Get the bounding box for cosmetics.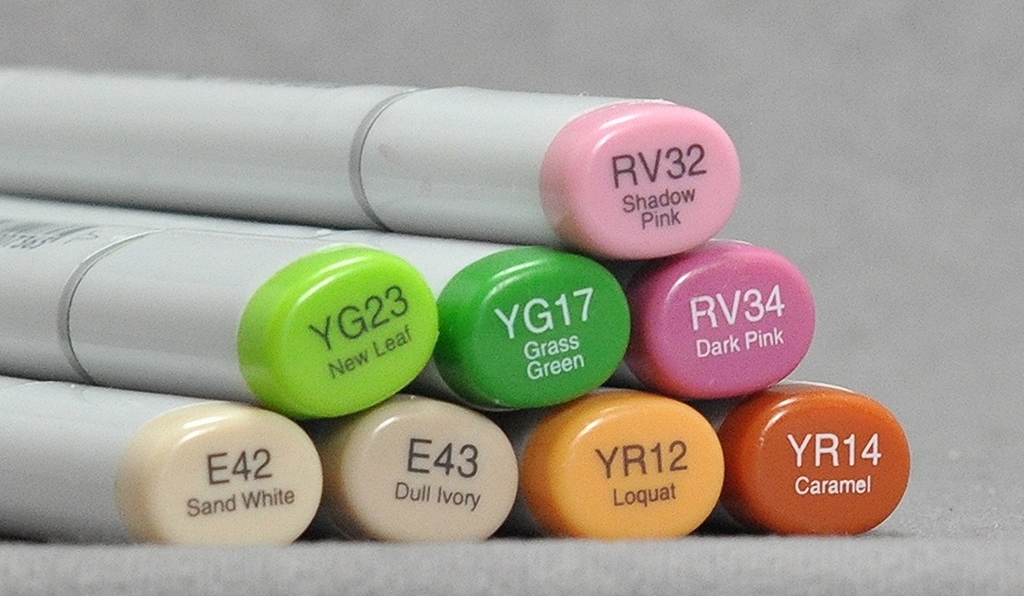
region(0, 220, 438, 415).
